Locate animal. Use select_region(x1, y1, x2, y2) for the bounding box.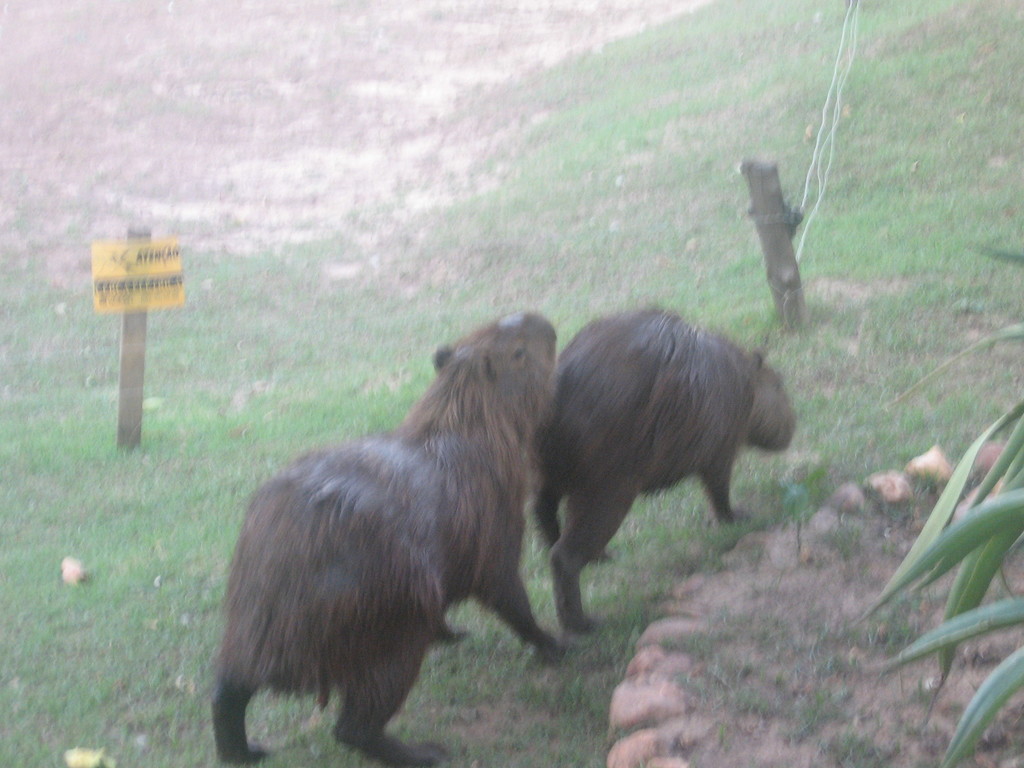
select_region(221, 321, 601, 748).
